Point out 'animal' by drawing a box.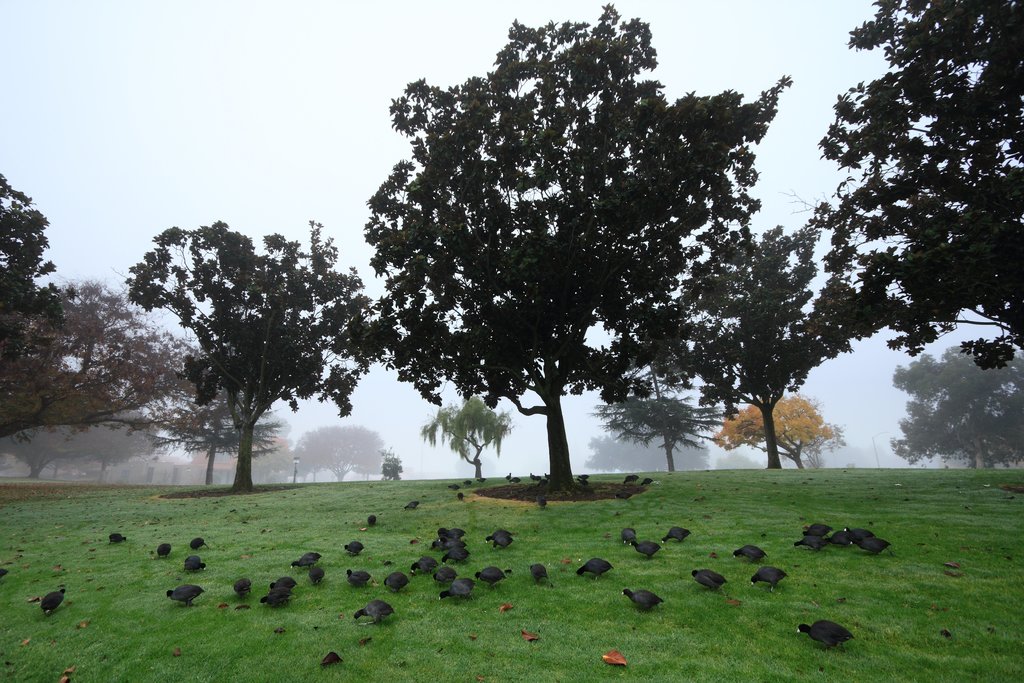
left=476, top=563, right=508, bottom=586.
